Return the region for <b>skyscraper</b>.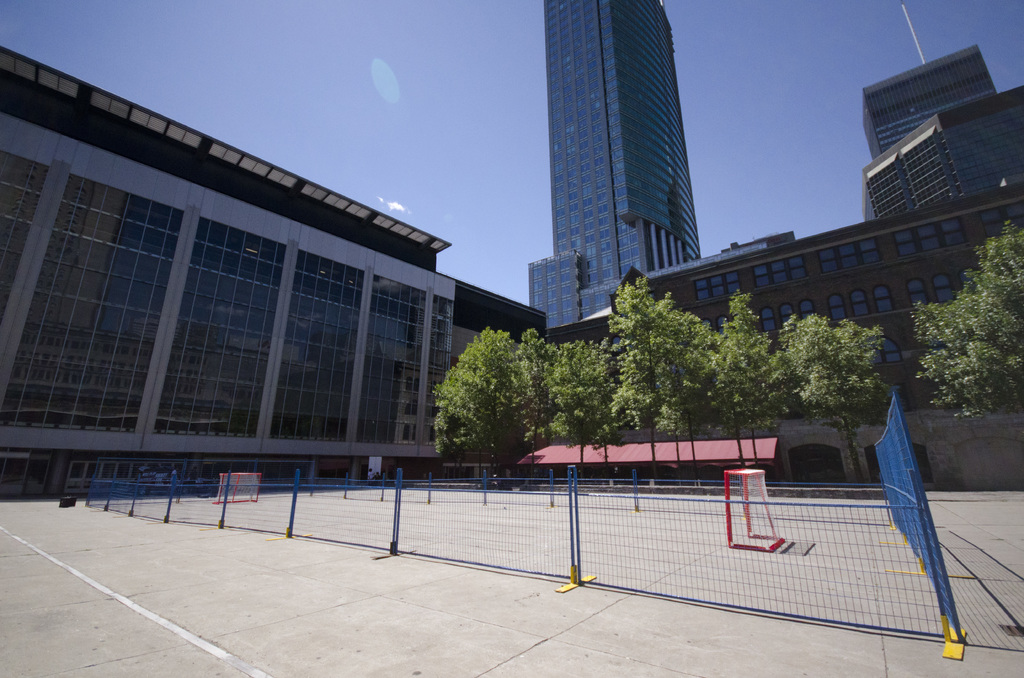
[524, 0, 700, 334].
